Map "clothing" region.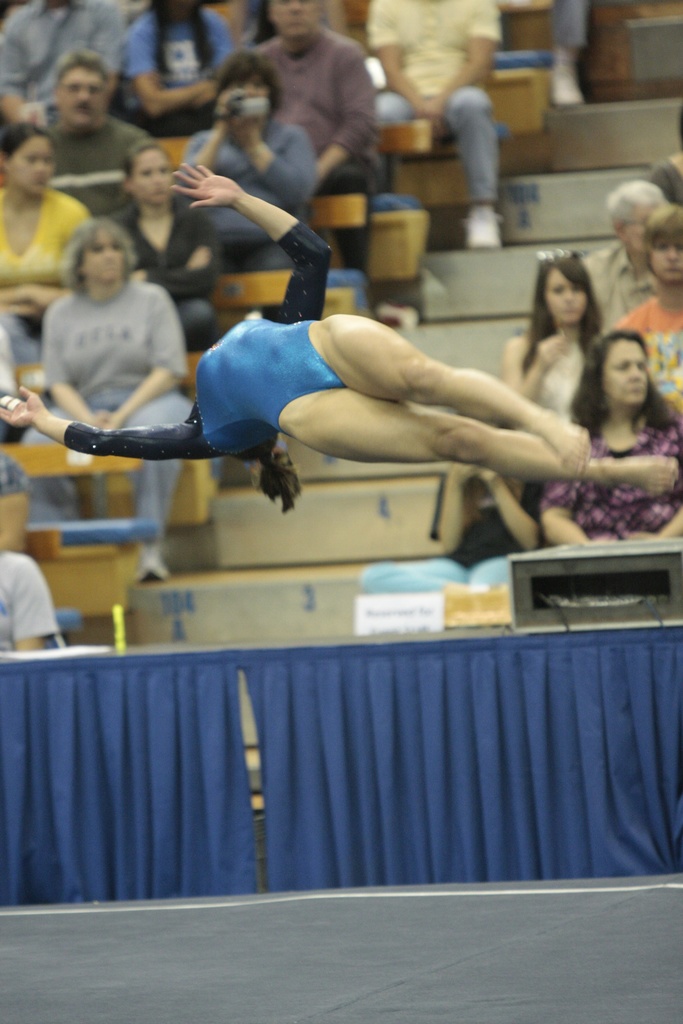
Mapped to 45:122:151:209.
